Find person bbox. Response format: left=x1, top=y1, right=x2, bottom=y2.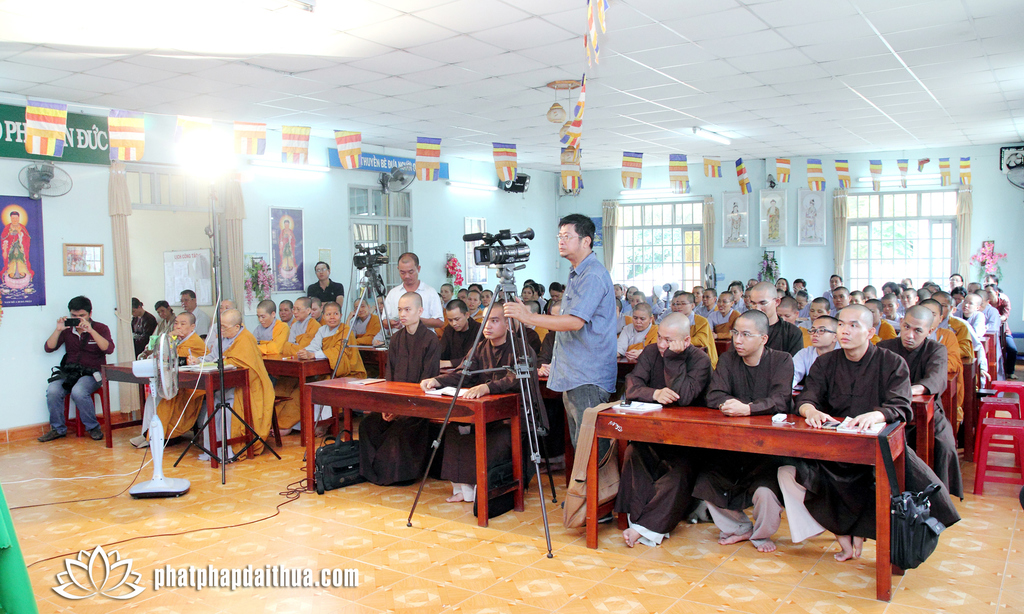
left=824, top=278, right=844, bottom=300.
